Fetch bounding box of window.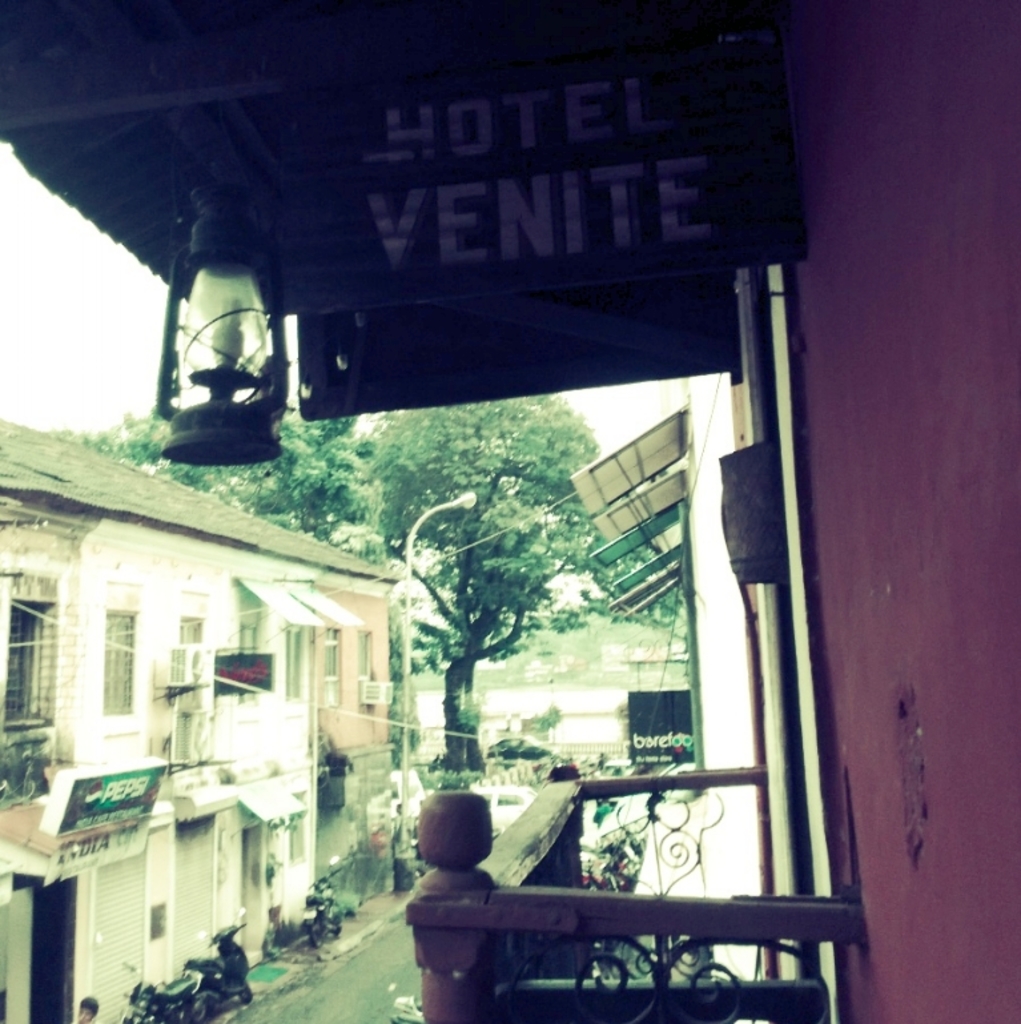
Bbox: (322,634,341,699).
